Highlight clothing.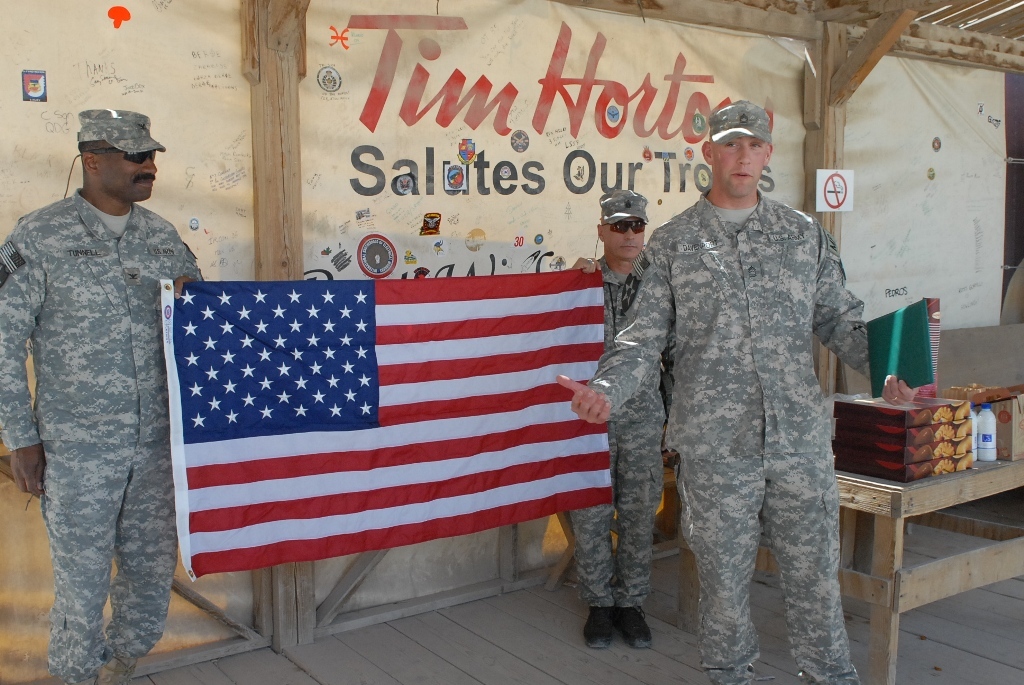
Highlighted region: <region>159, 264, 611, 585</region>.
